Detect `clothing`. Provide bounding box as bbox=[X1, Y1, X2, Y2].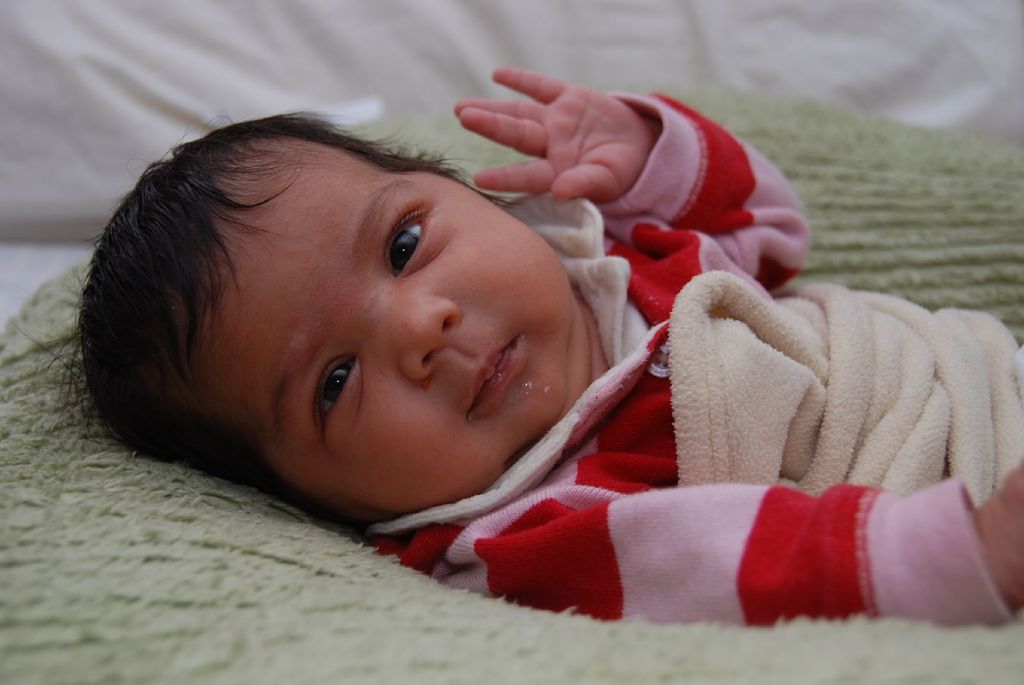
bbox=[363, 86, 1023, 629].
